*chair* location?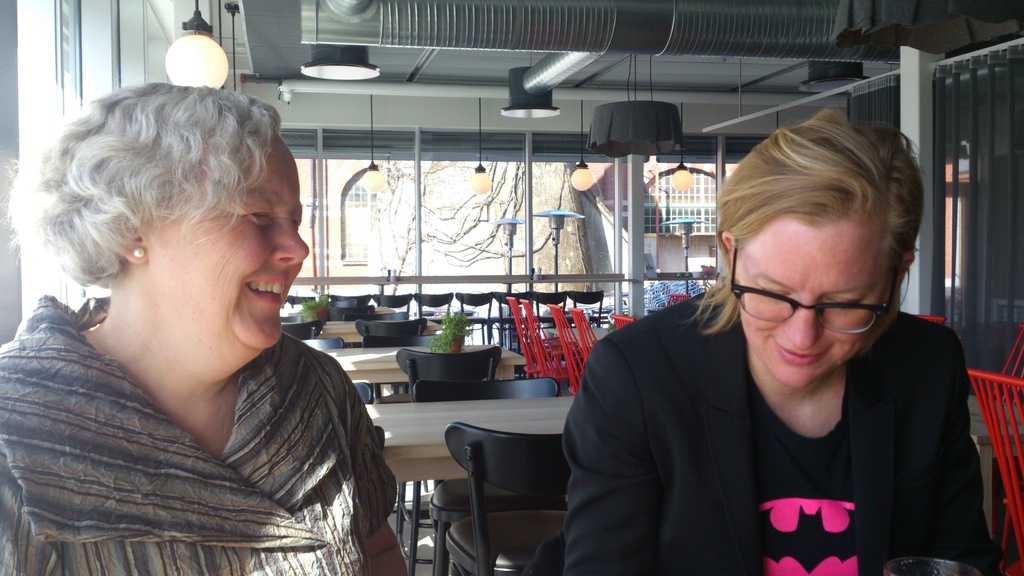
Rect(285, 317, 322, 338)
